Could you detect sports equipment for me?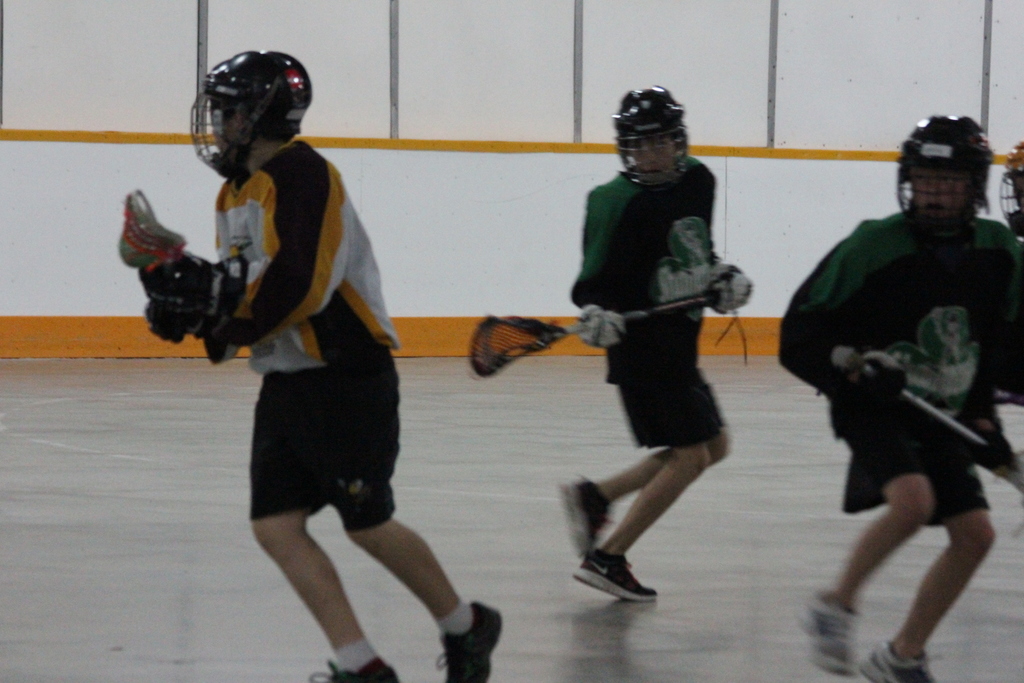
Detection result: 862 363 1023 490.
